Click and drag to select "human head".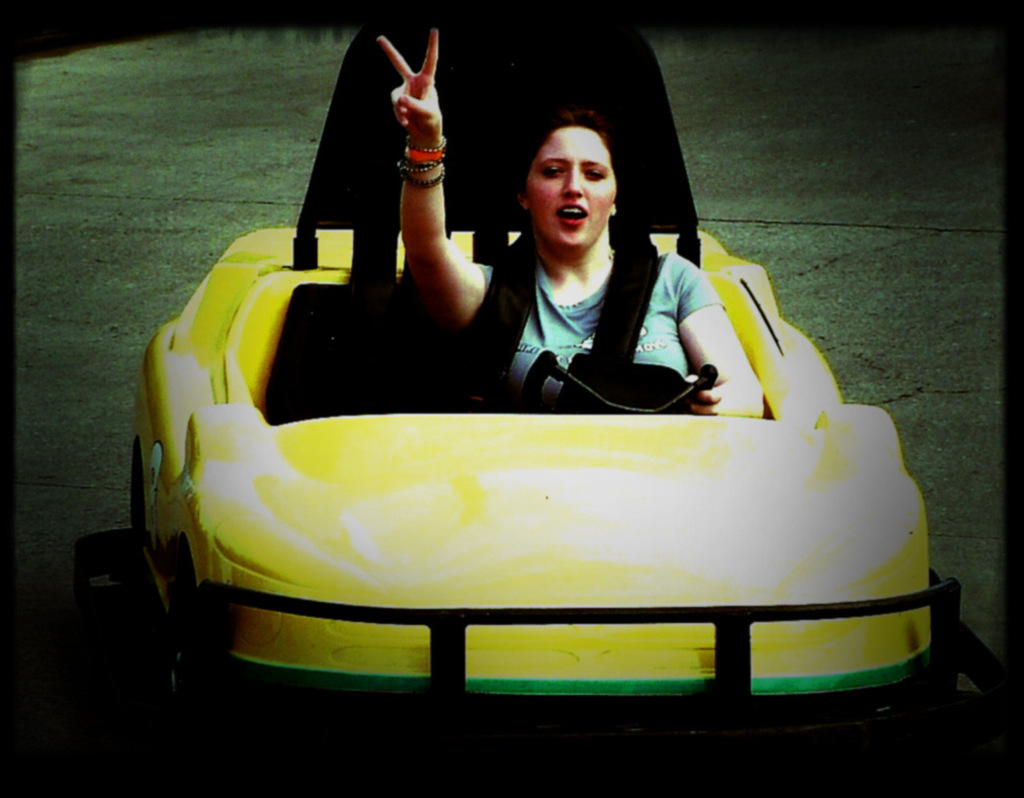
Selection: <bbox>508, 99, 617, 233</bbox>.
